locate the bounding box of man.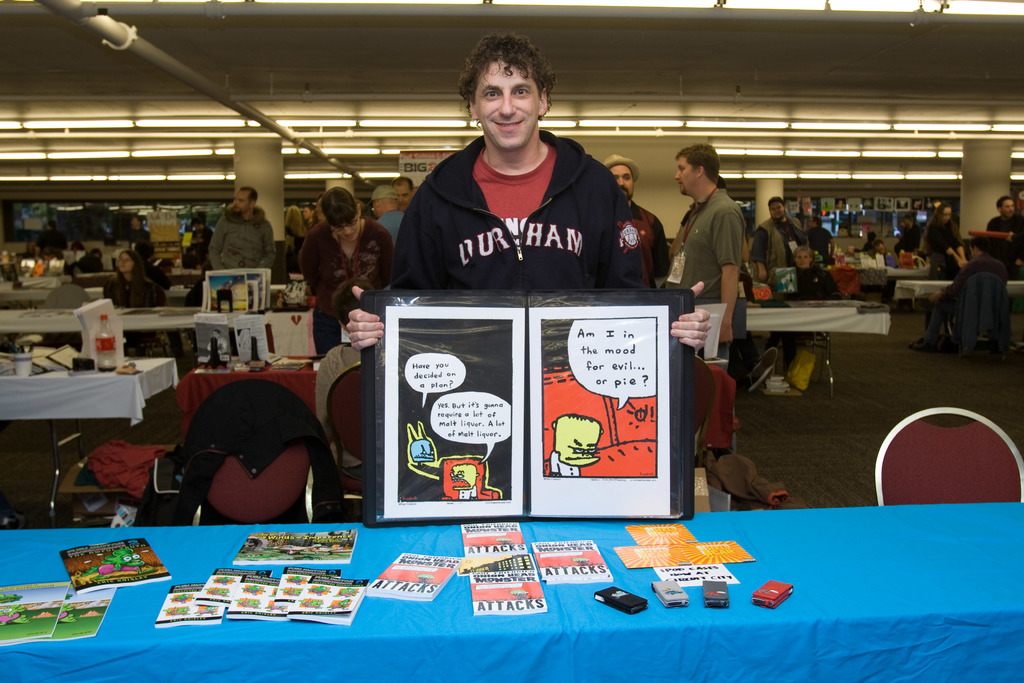
Bounding box: pyautogui.locateOnScreen(676, 147, 748, 389).
